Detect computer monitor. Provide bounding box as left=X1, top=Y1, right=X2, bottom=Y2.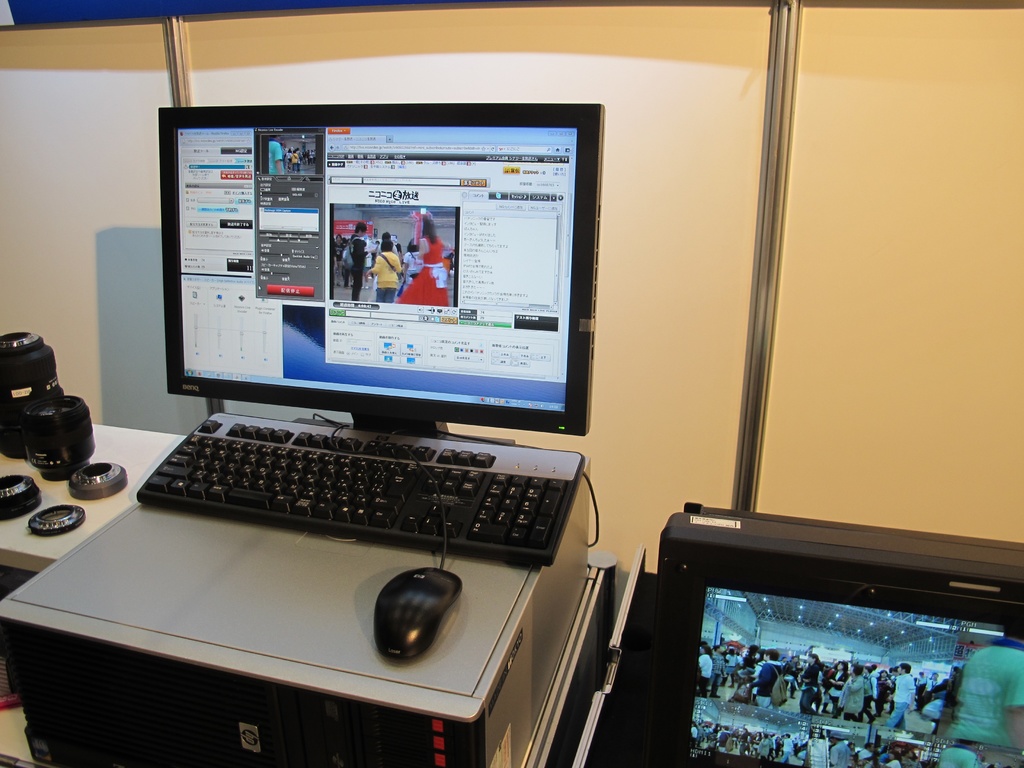
left=637, top=504, right=1023, bottom=767.
